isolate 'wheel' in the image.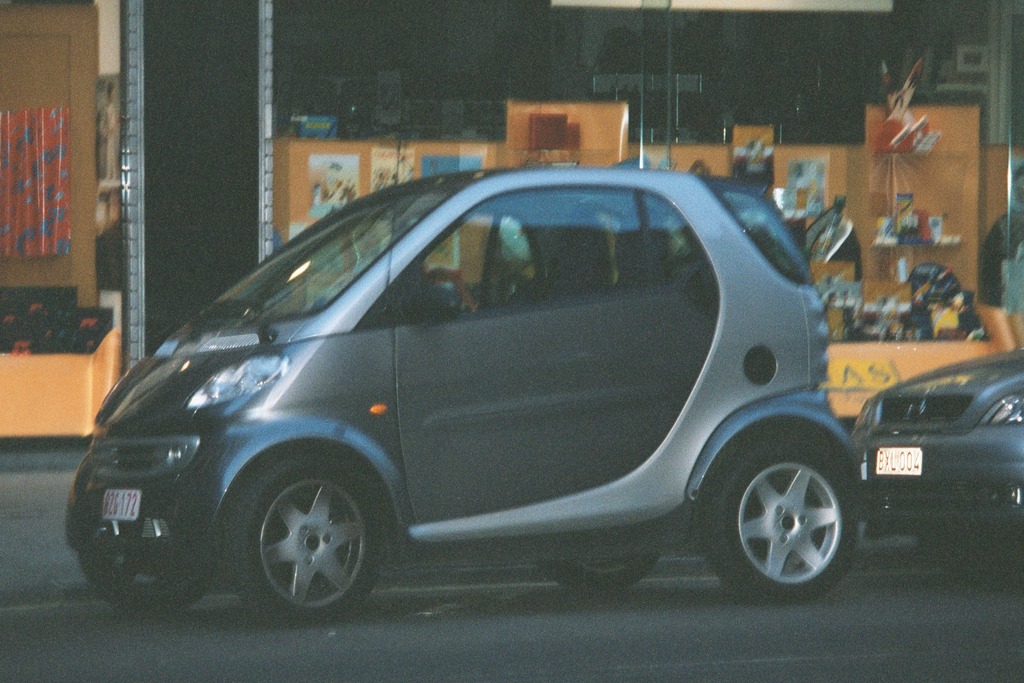
Isolated region: 701:429:851:604.
